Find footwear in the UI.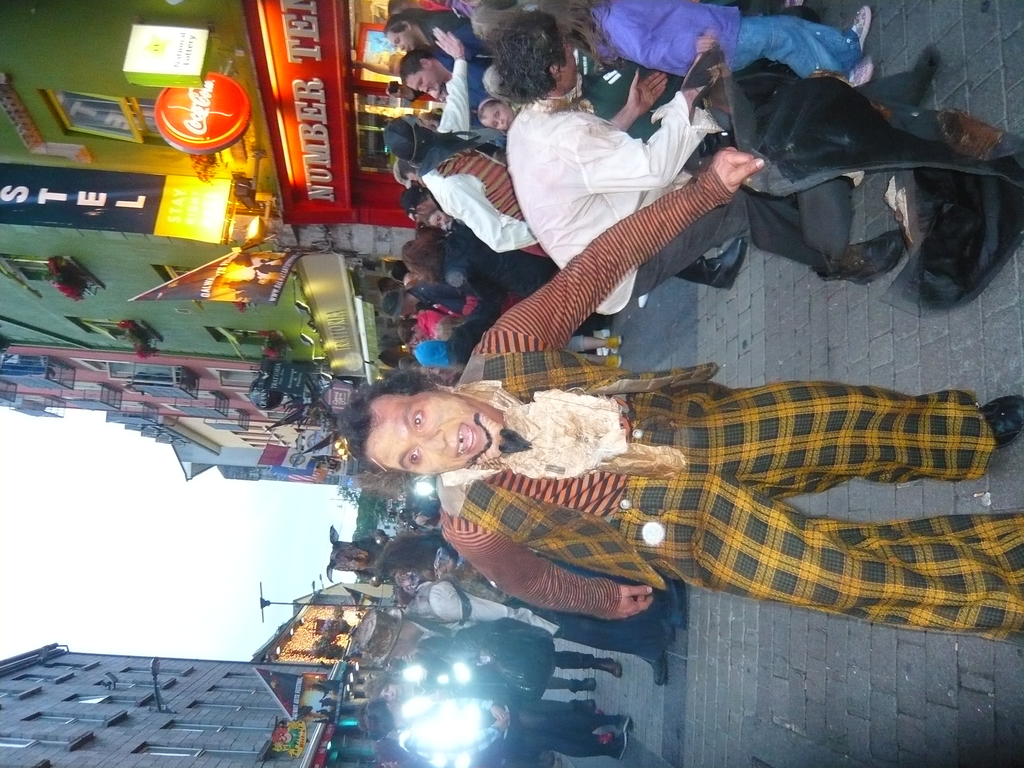
UI element at <region>819, 228, 907, 288</region>.
